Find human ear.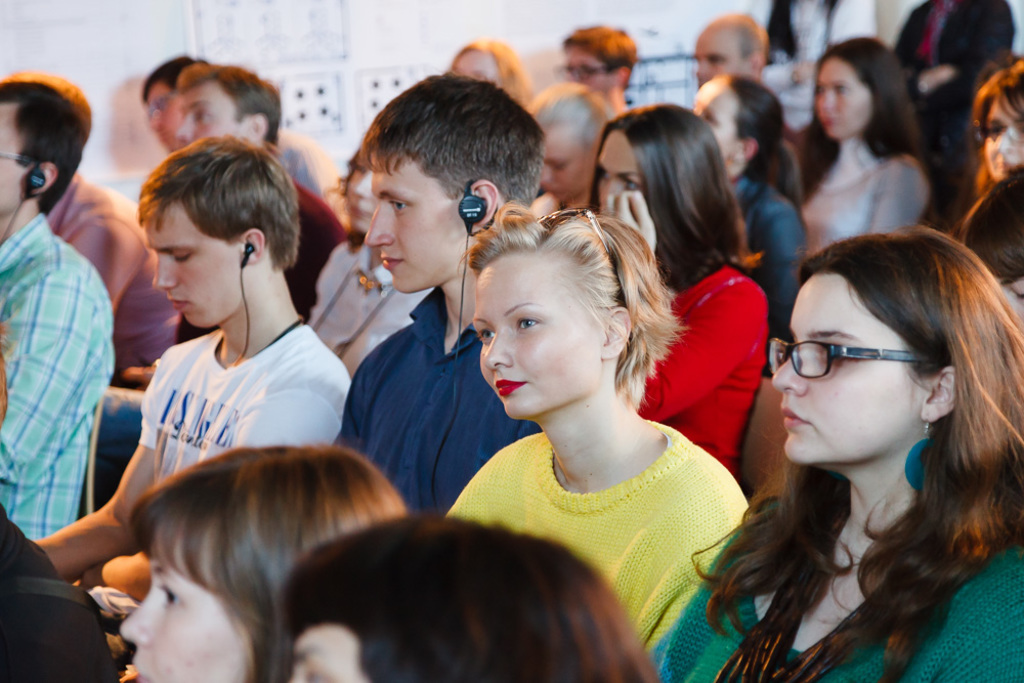
<bbox>920, 368, 948, 422</bbox>.
